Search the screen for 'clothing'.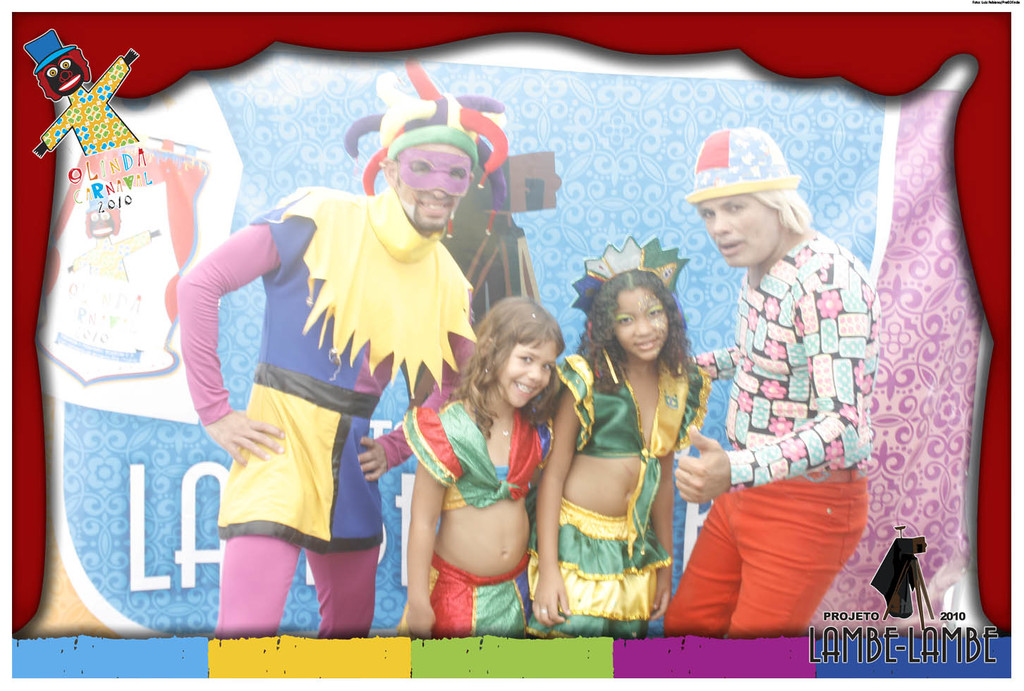
Found at x1=427, y1=563, x2=534, y2=645.
